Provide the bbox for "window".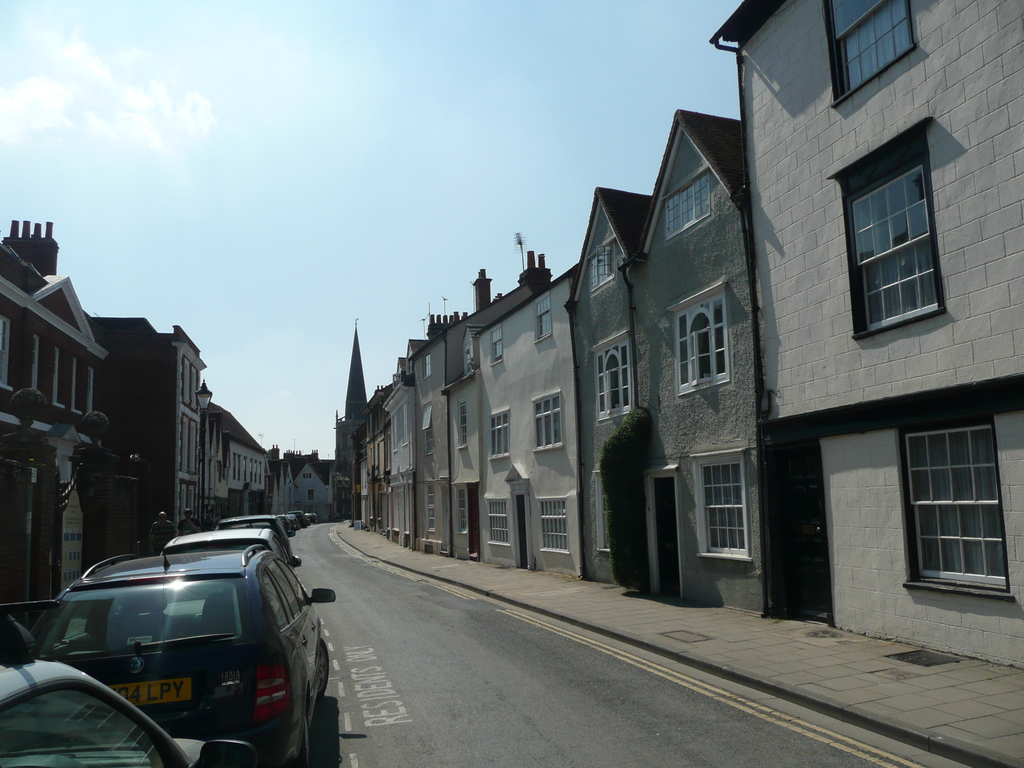
[492,325,502,367].
